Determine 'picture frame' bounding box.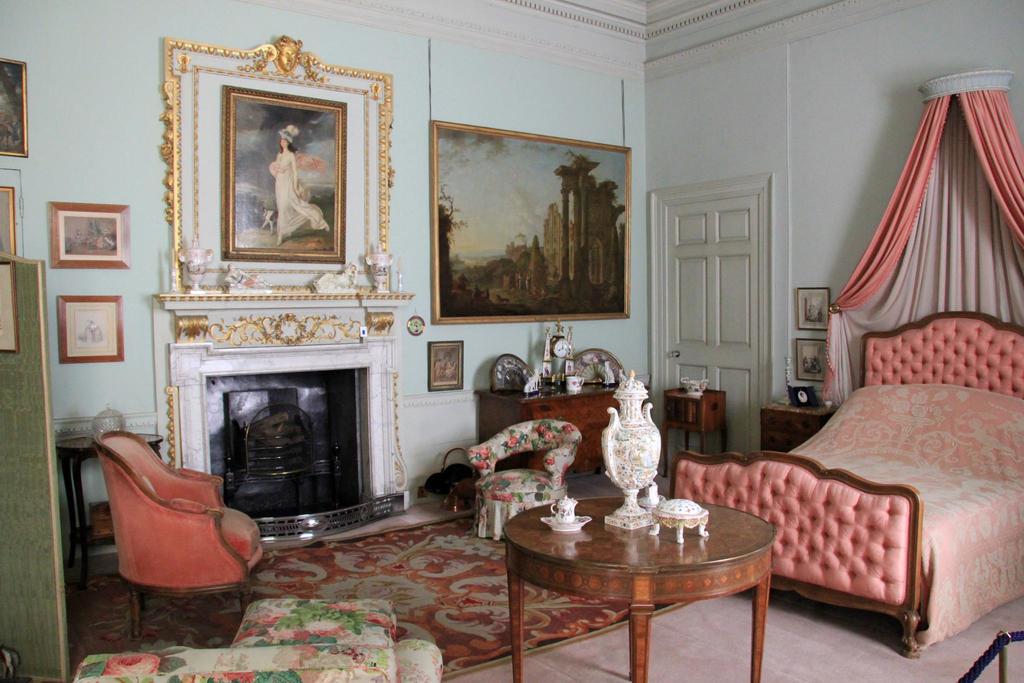
Determined: bbox=[793, 283, 833, 334].
